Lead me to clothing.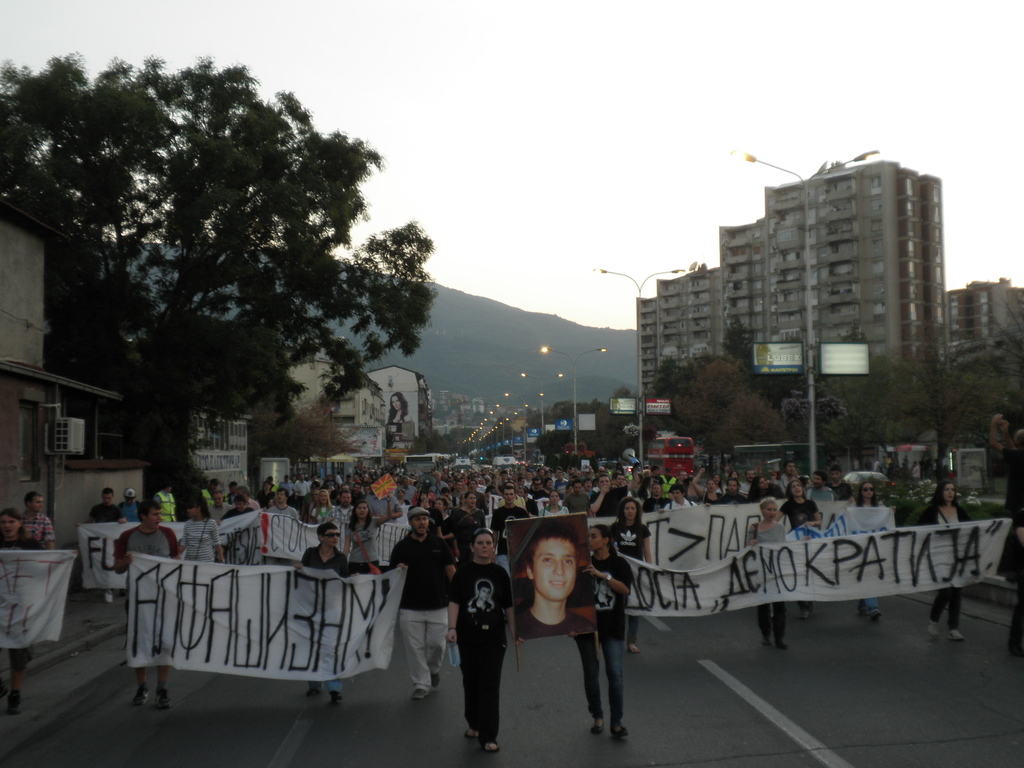
Lead to [x1=300, y1=545, x2=348, y2=696].
